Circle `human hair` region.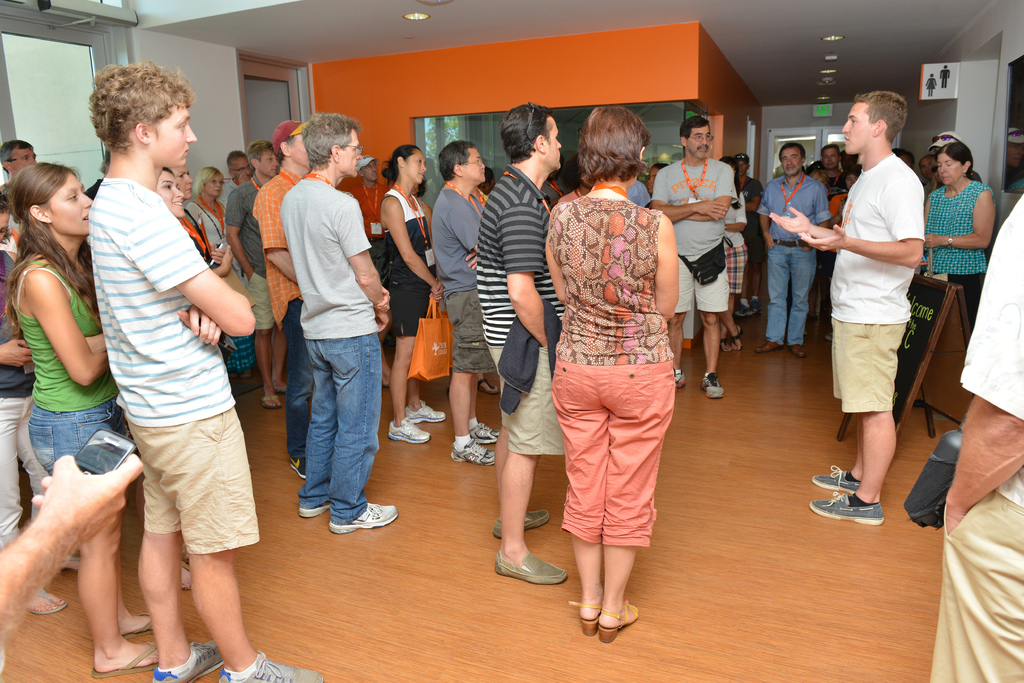
Region: <box>193,164,228,194</box>.
